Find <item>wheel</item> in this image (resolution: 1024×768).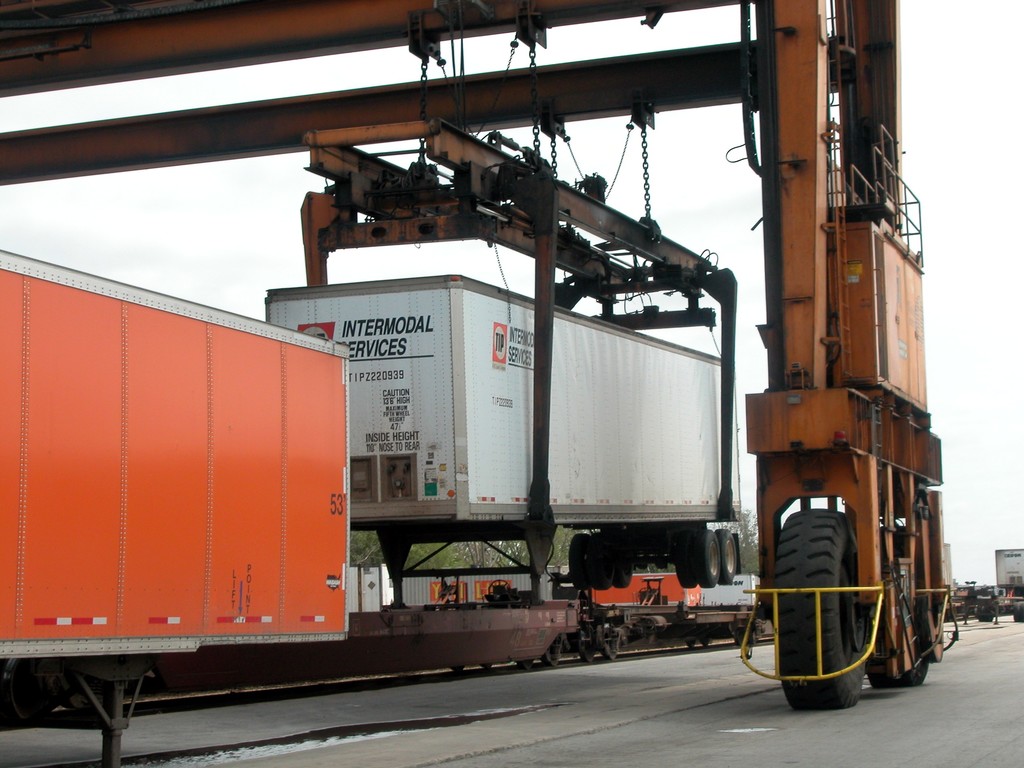
Rect(686, 639, 694, 650).
